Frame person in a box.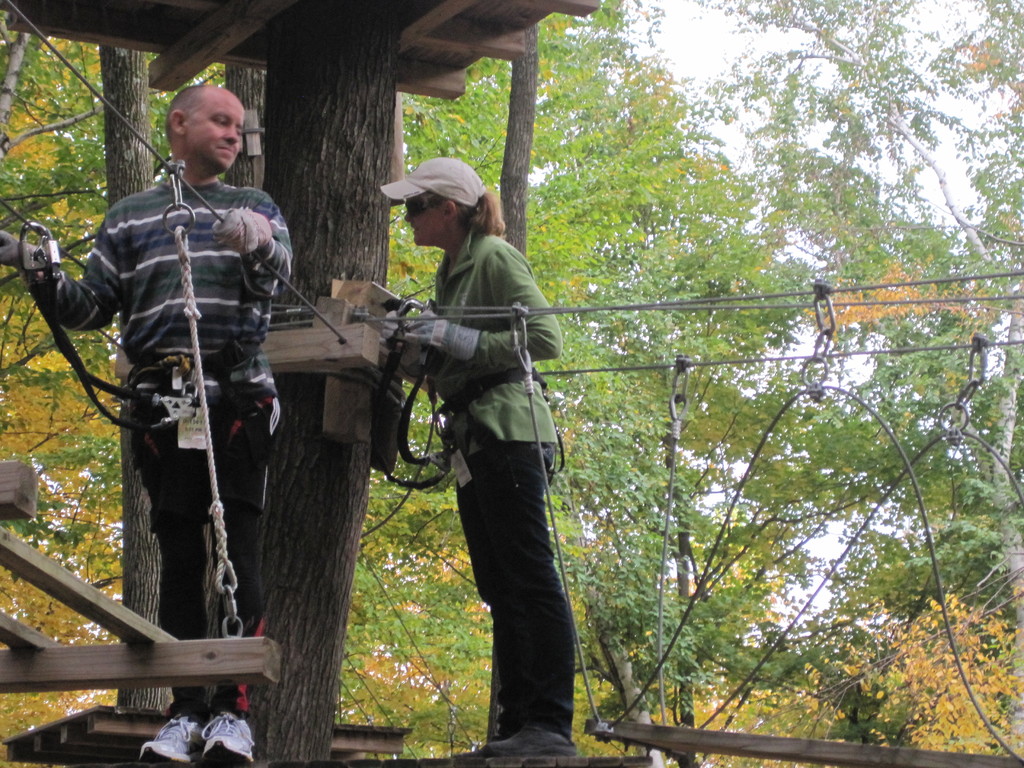
rect(0, 83, 294, 767).
